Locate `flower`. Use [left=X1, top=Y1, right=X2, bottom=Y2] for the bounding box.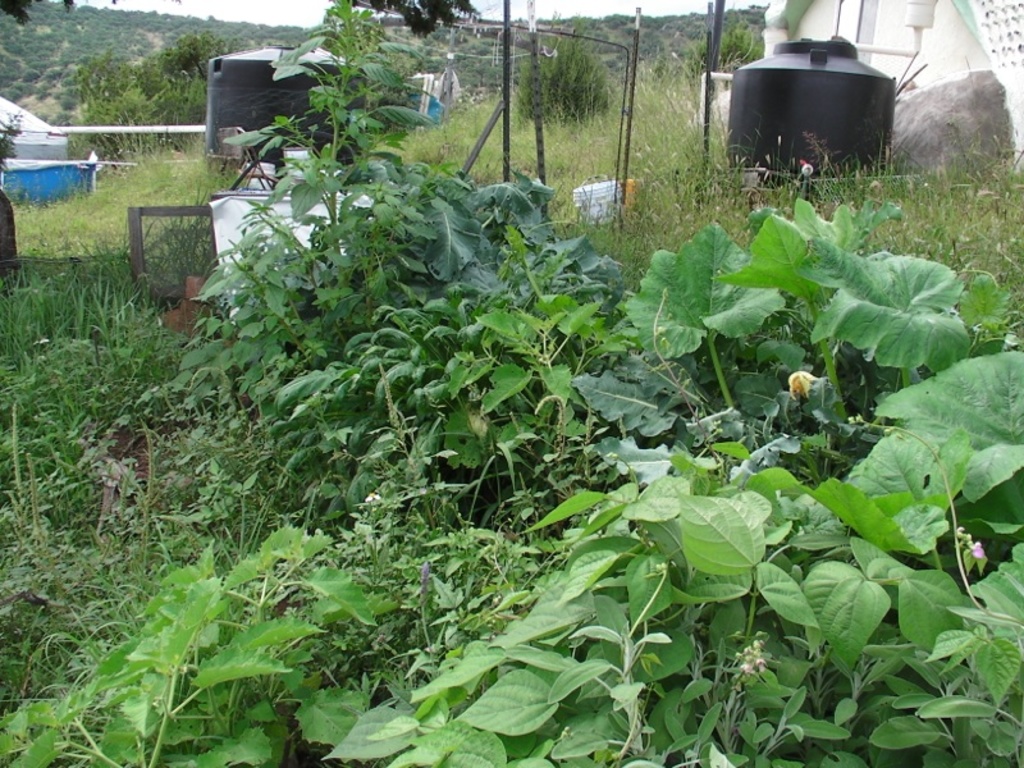
[left=741, top=654, right=763, bottom=673].
